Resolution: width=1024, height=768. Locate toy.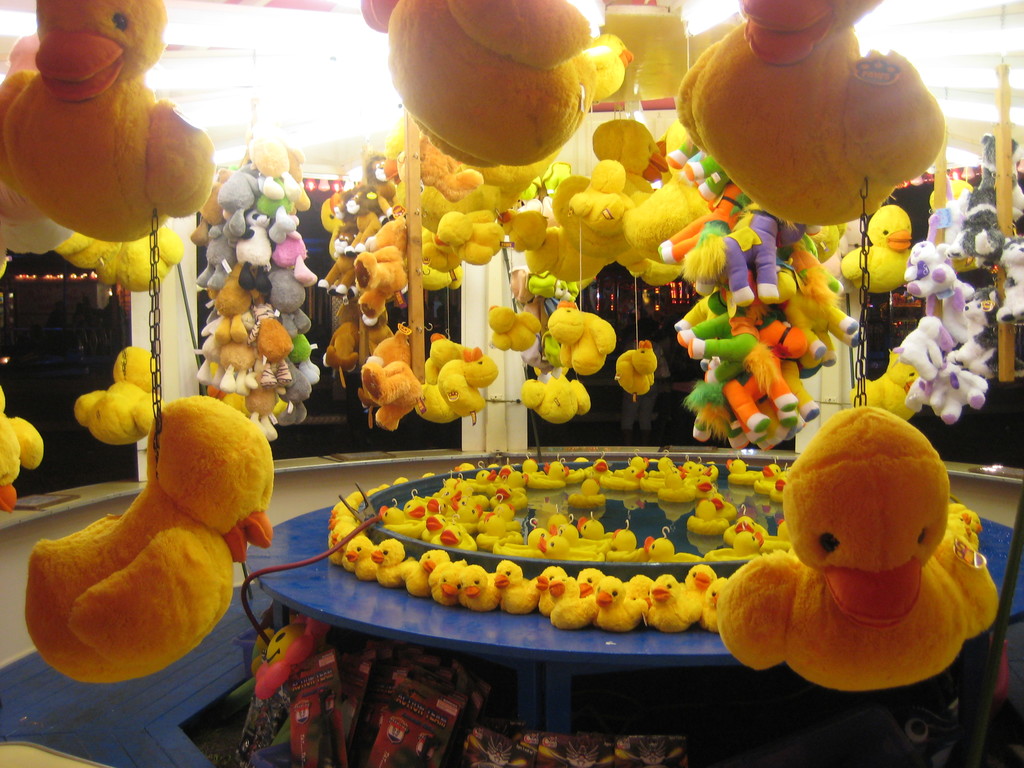
<bbox>323, 304, 360, 385</bbox>.
